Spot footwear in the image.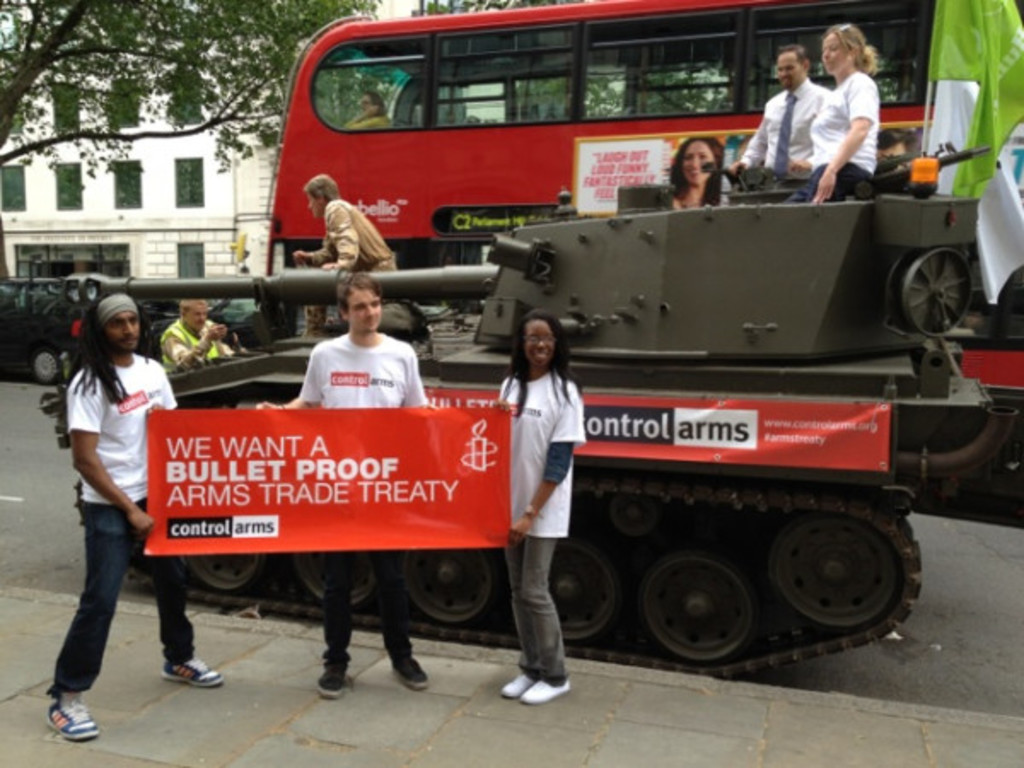
footwear found at 502, 674, 536, 698.
